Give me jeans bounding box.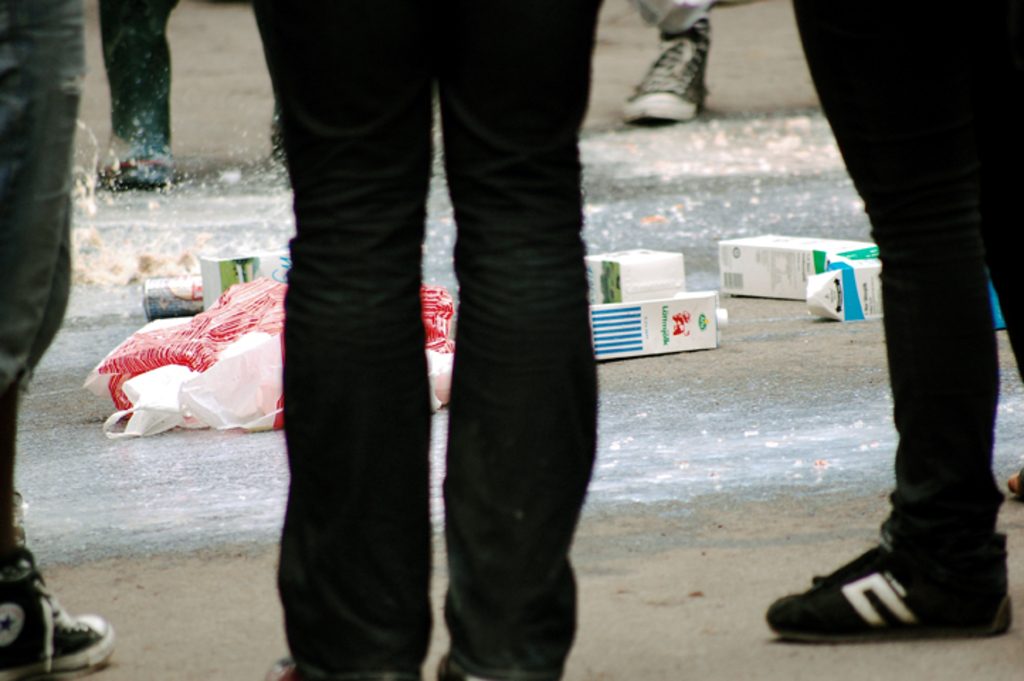
3/1/84/524.
